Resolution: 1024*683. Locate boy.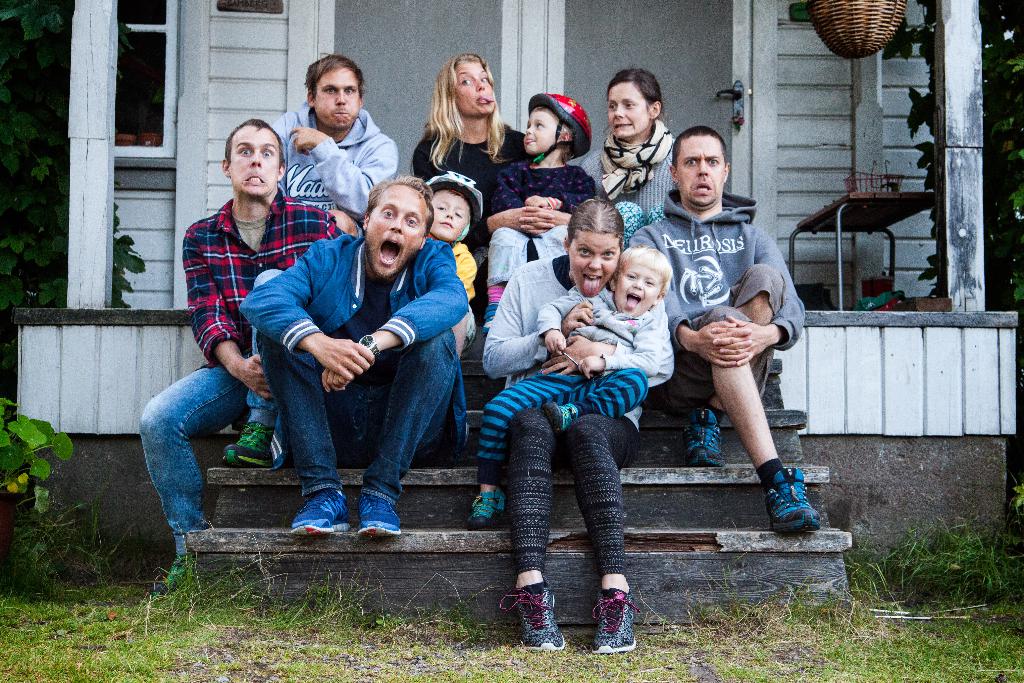
Rect(486, 94, 604, 339).
